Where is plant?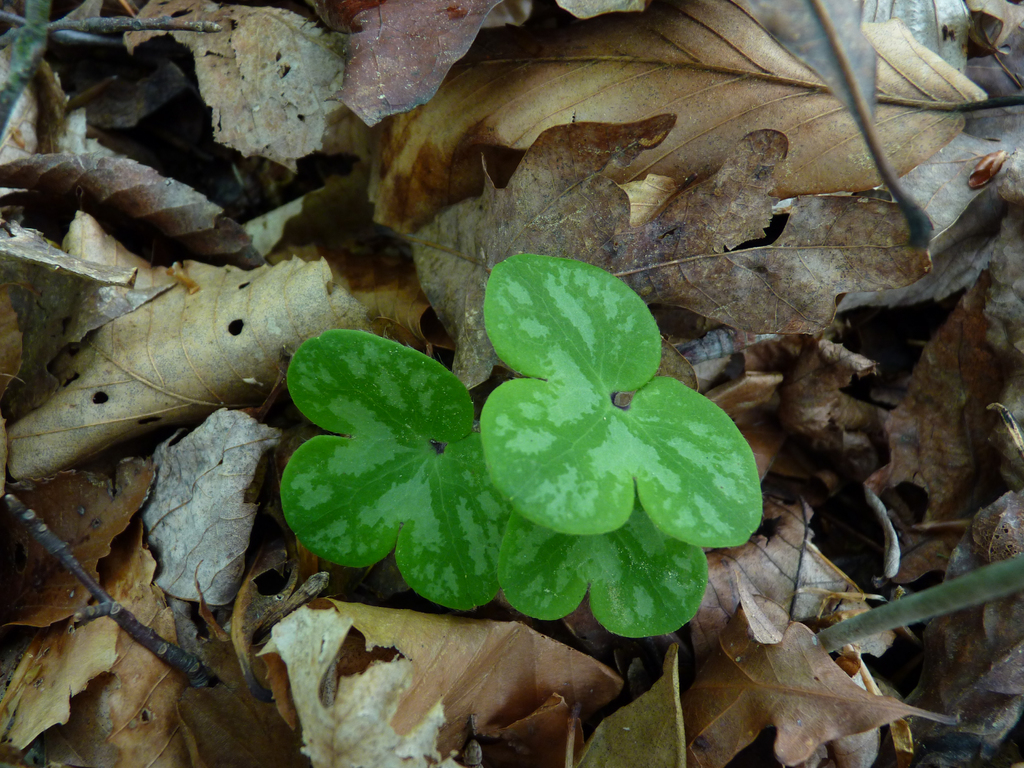
detection(279, 254, 766, 639).
